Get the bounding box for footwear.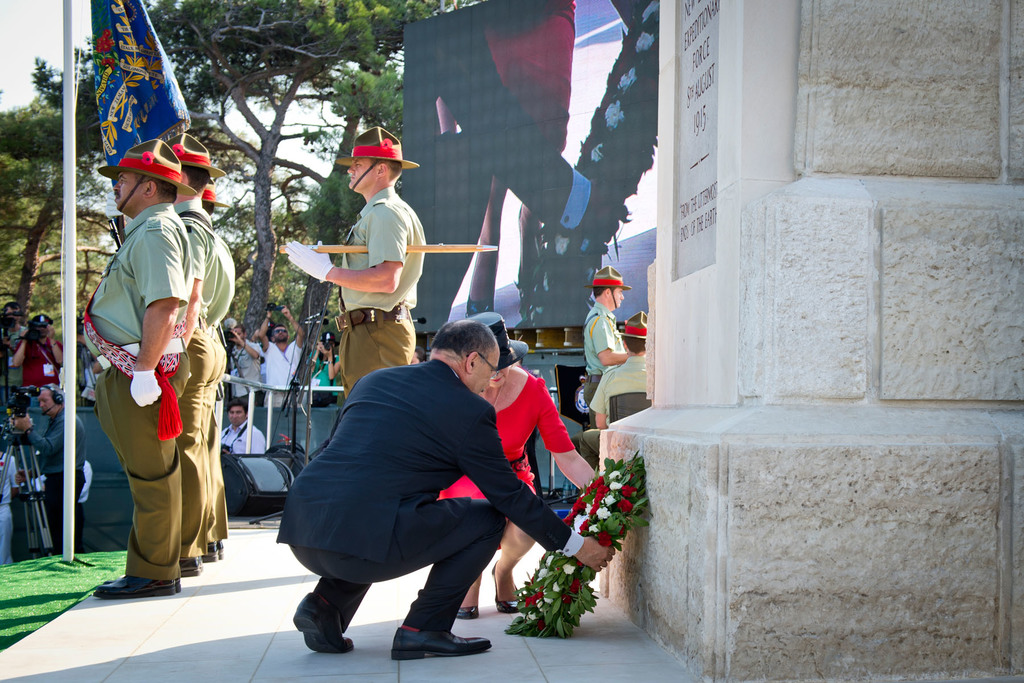
<region>215, 541, 223, 562</region>.
